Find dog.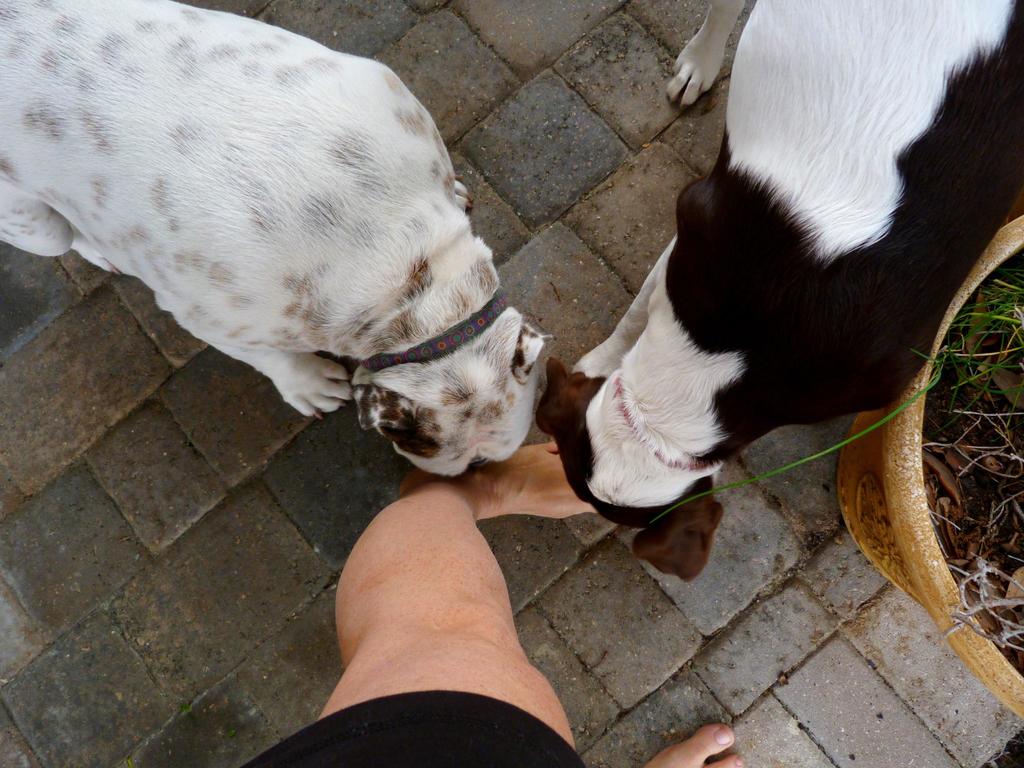
[532,0,1023,586].
